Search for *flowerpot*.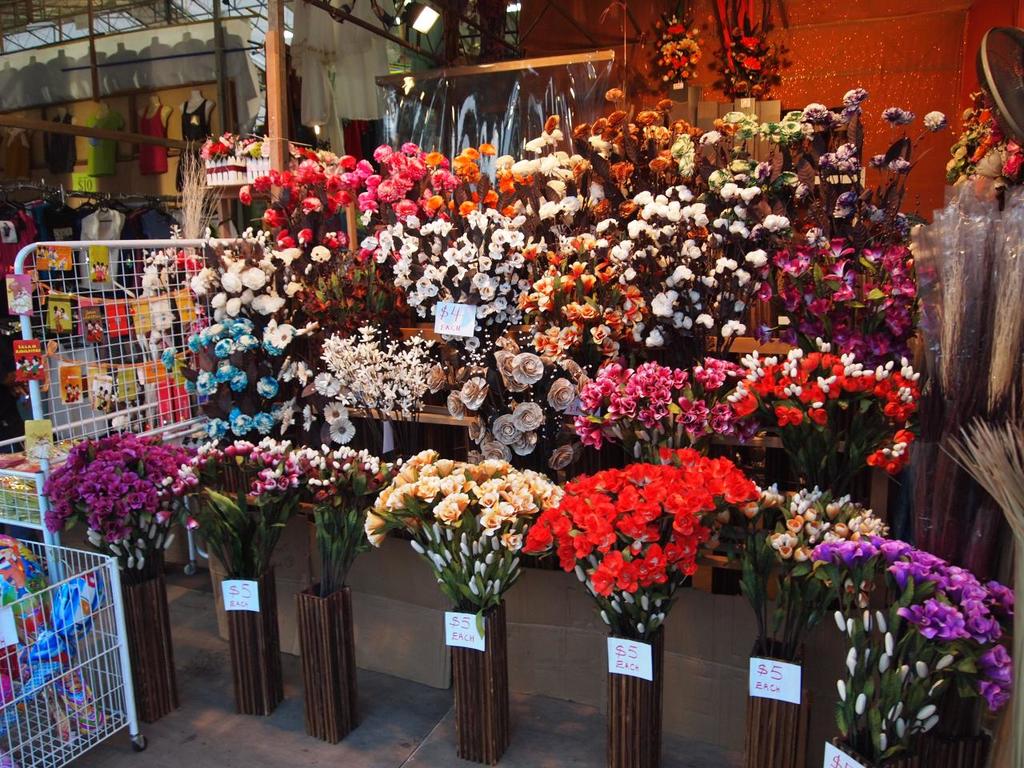
Found at bbox=(612, 616, 662, 767).
